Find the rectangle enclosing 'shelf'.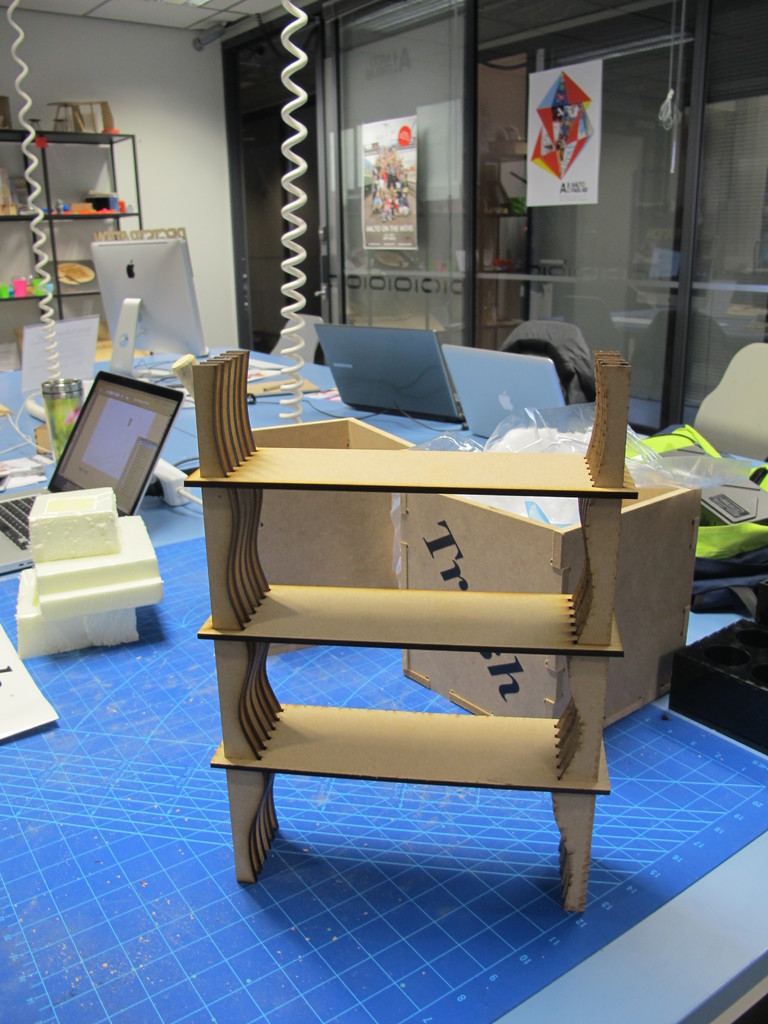
x1=204, y1=630, x2=622, y2=787.
